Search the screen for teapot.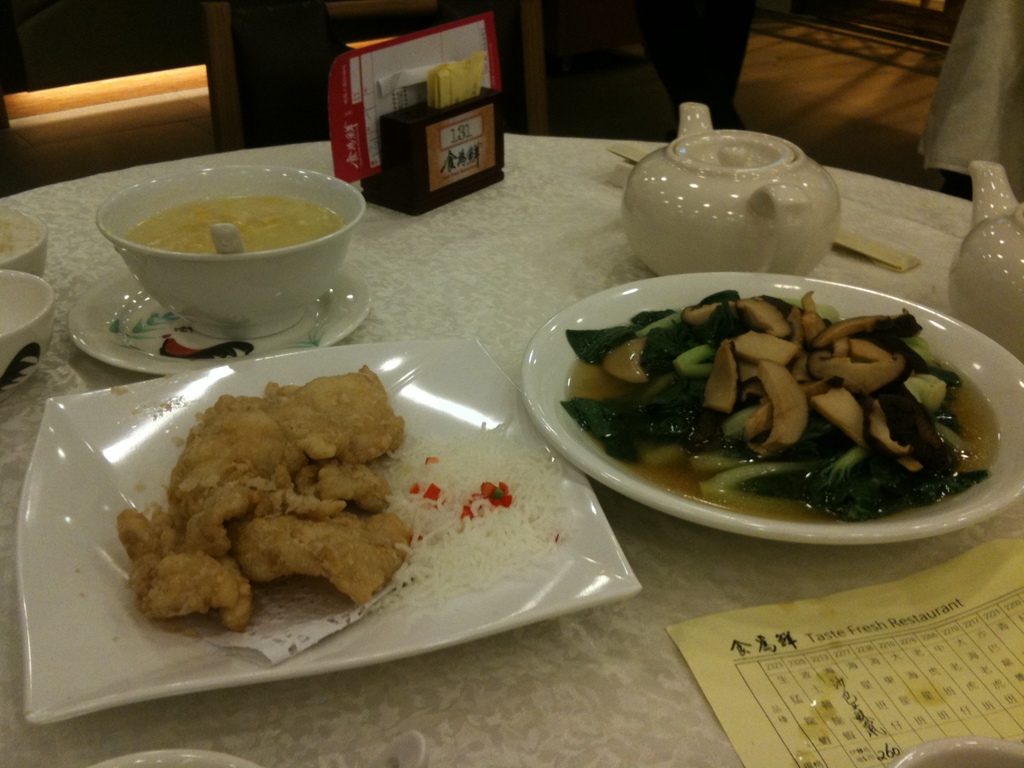
Found at {"x1": 623, "y1": 102, "x2": 843, "y2": 281}.
